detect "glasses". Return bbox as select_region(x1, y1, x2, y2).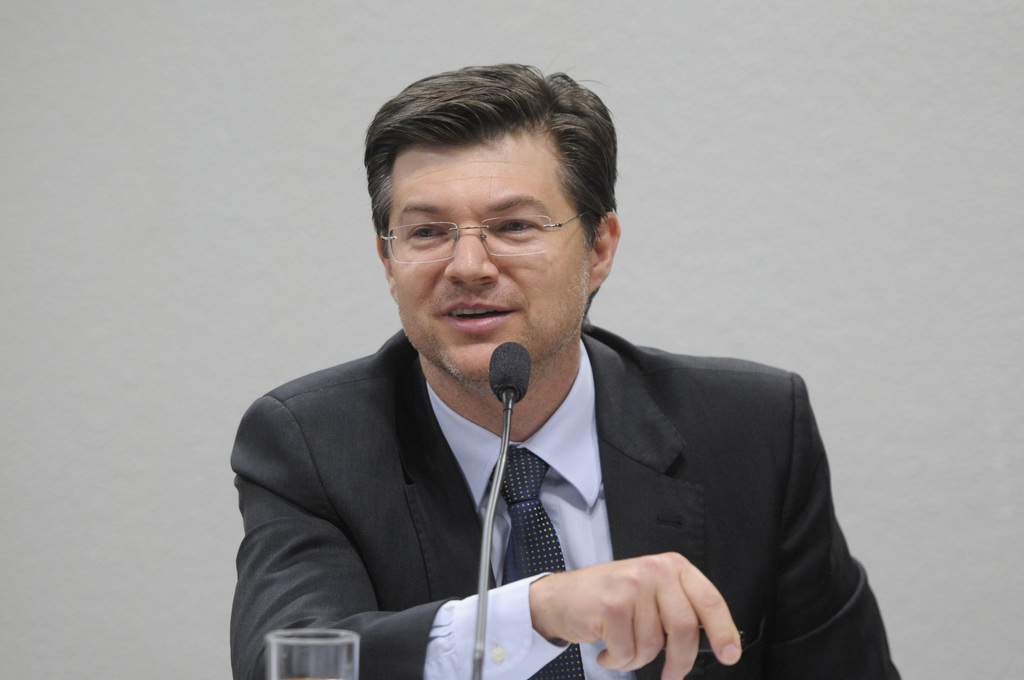
select_region(360, 188, 589, 275).
